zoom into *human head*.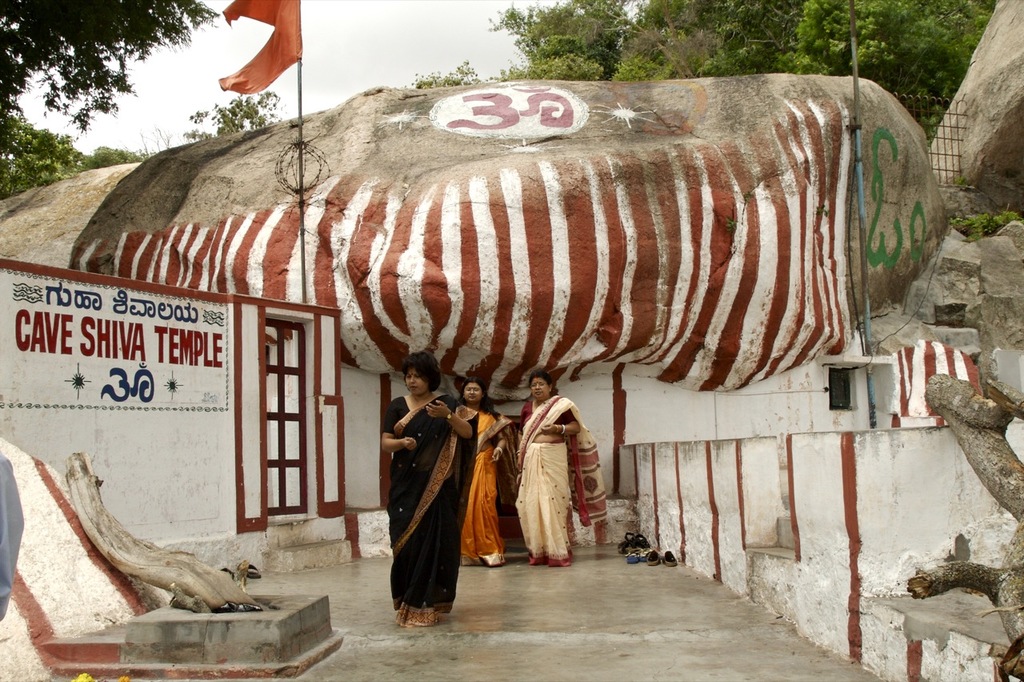
Zoom target: pyautogui.locateOnScreen(458, 376, 485, 411).
